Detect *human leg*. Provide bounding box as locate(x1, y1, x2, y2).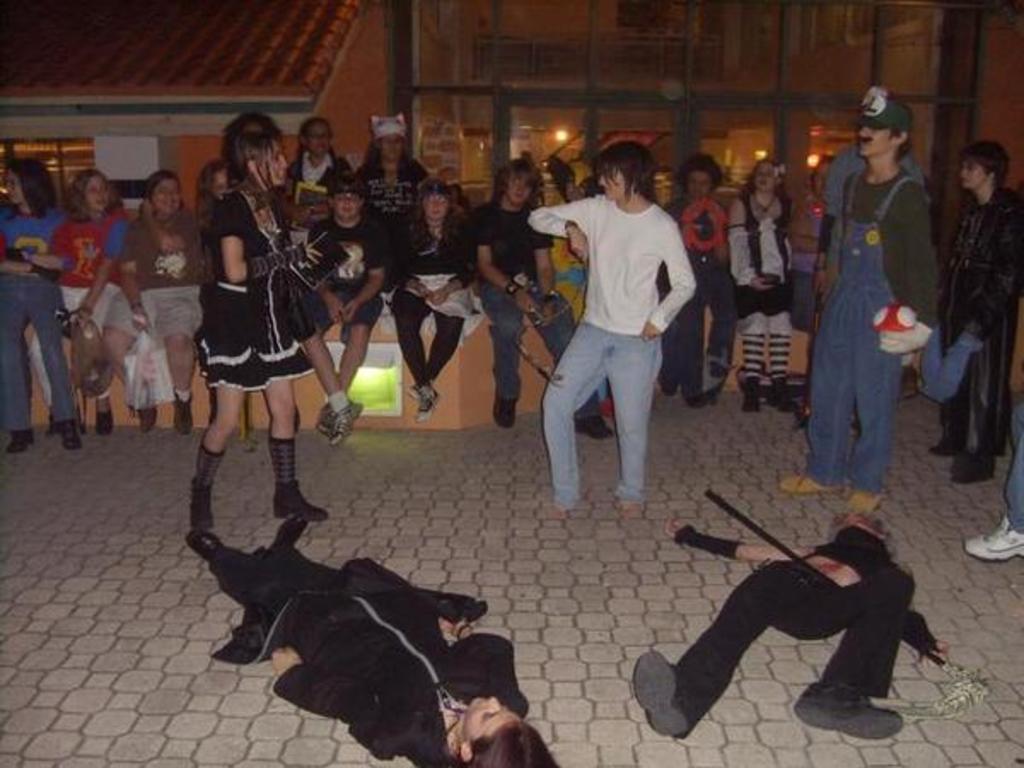
locate(0, 275, 22, 451).
